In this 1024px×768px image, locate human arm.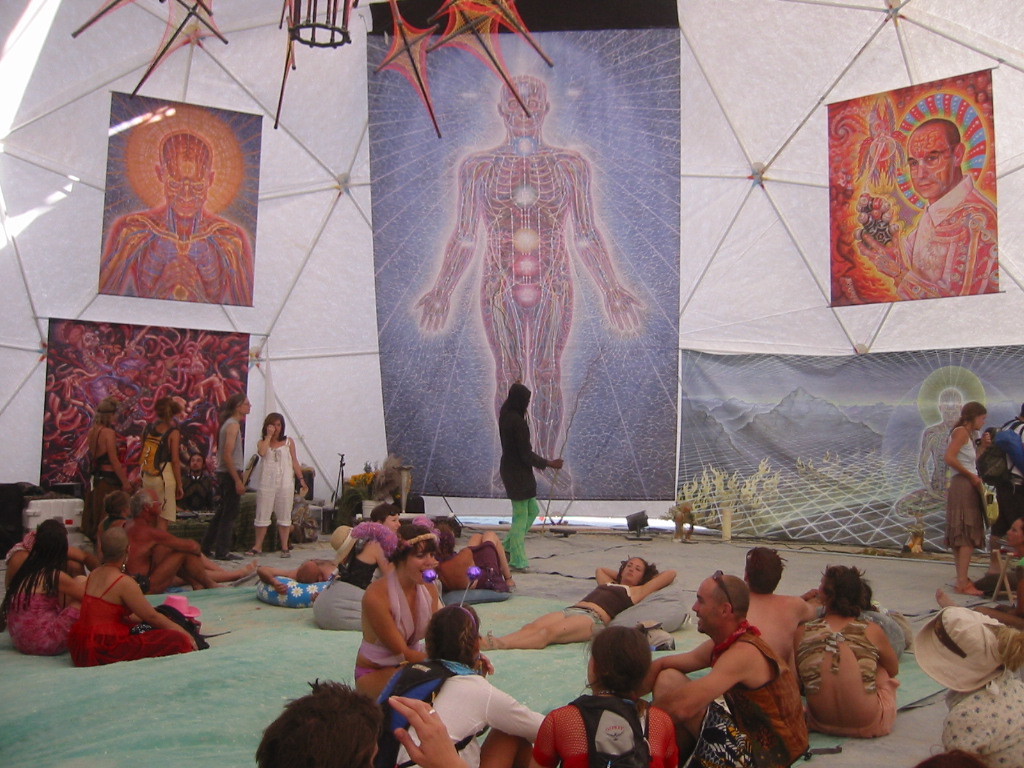
Bounding box: [483, 680, 545, 740].
